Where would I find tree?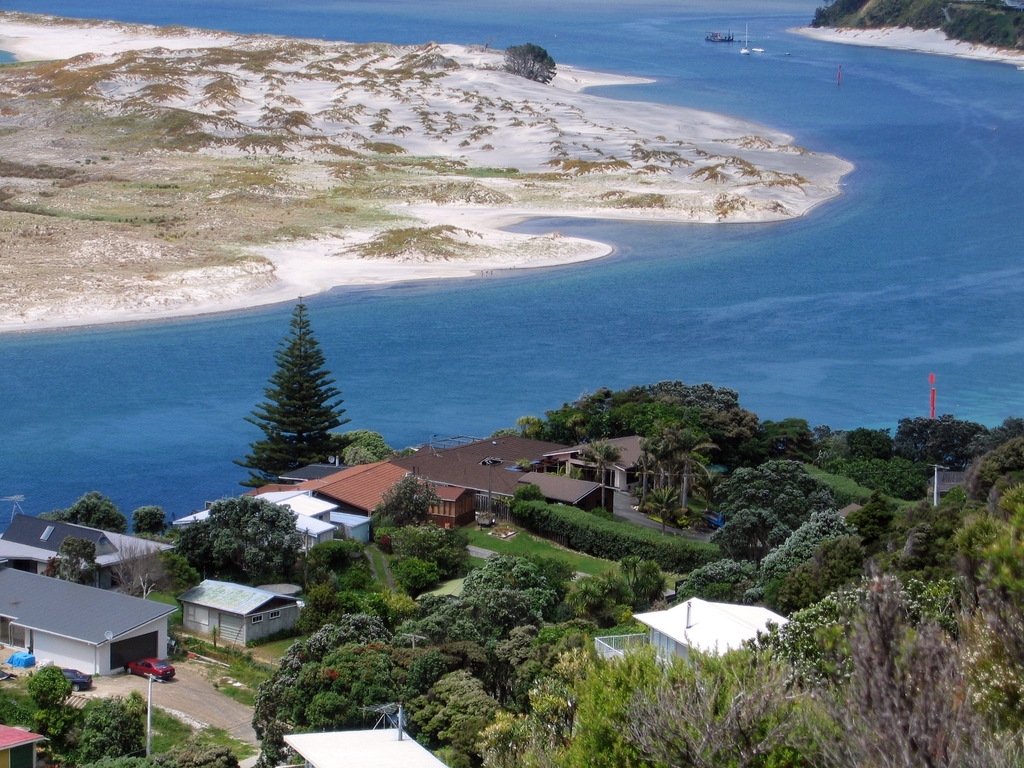
At [left=107, top=538, right=173, bottom=599].
